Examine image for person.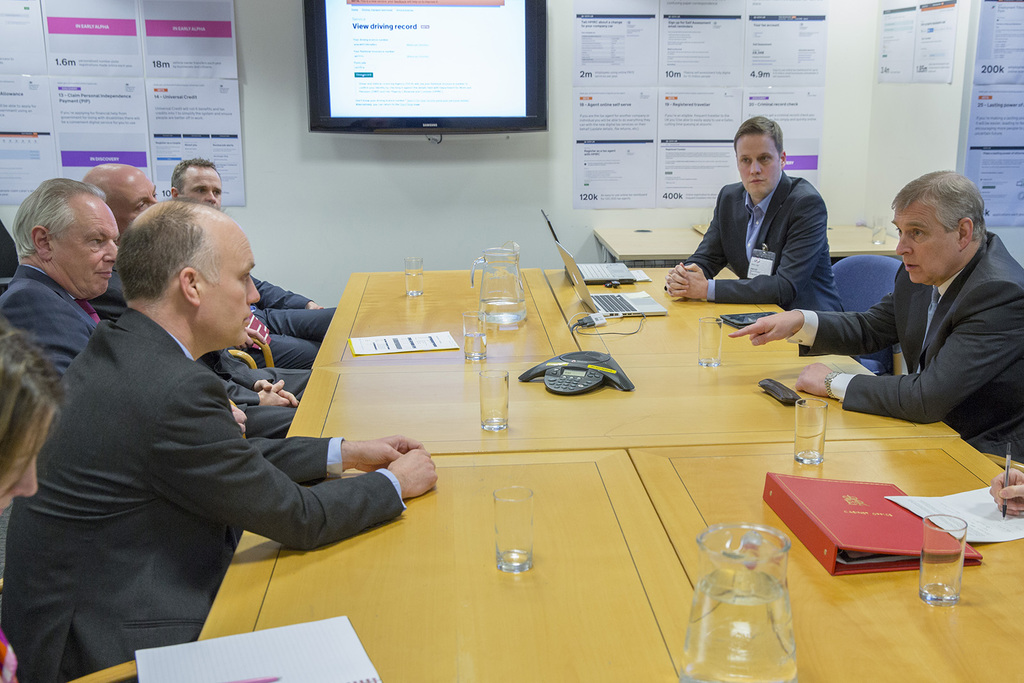
Examination result: Rect(730, 166, 1023, 465).
